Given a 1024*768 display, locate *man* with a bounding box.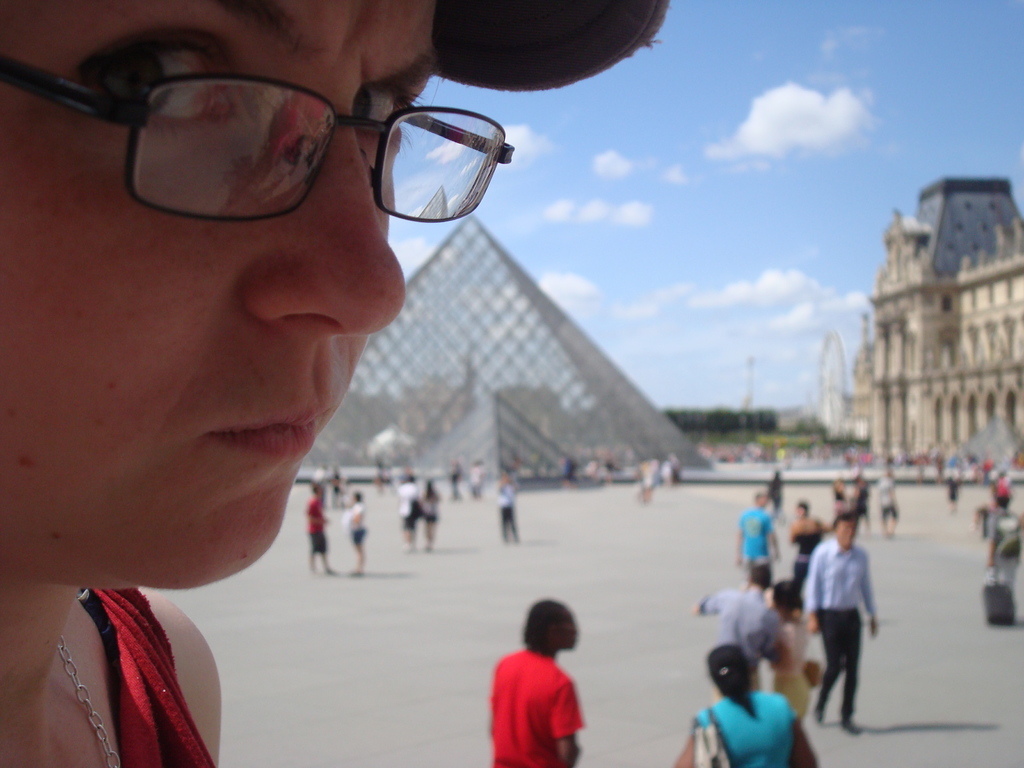
Located: pyautogui.locateOnScreen(736, 487, 783, 574).
